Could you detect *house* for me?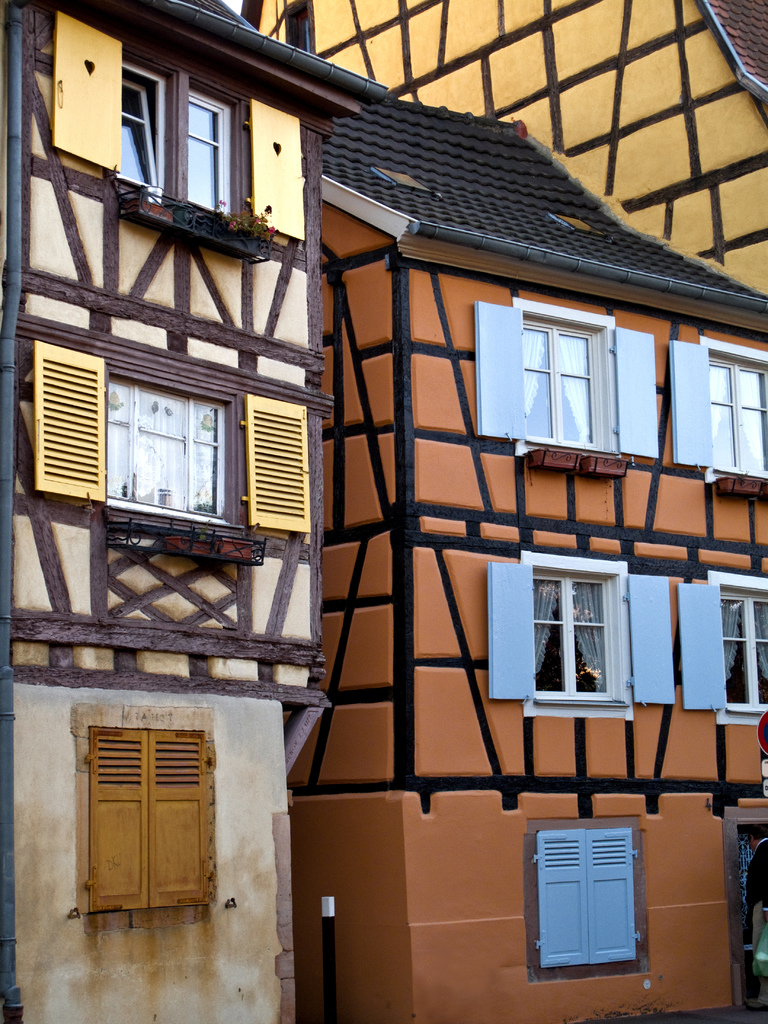
Detection result: 317,118,767,1023.
